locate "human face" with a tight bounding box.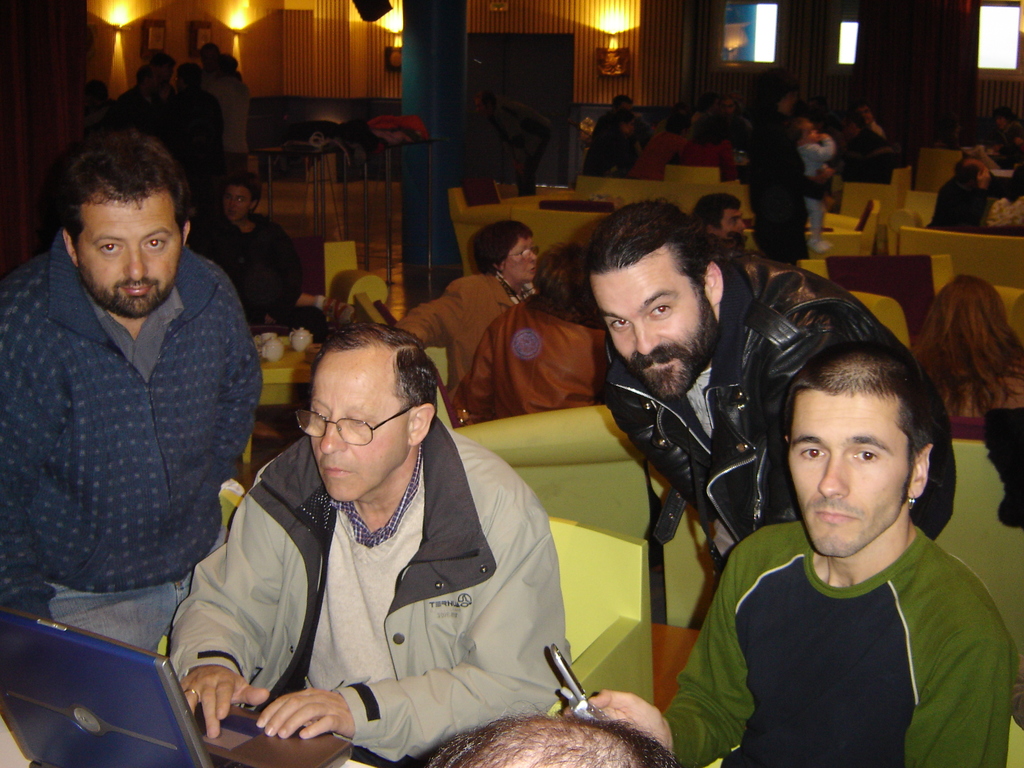
504,236,539,283.
